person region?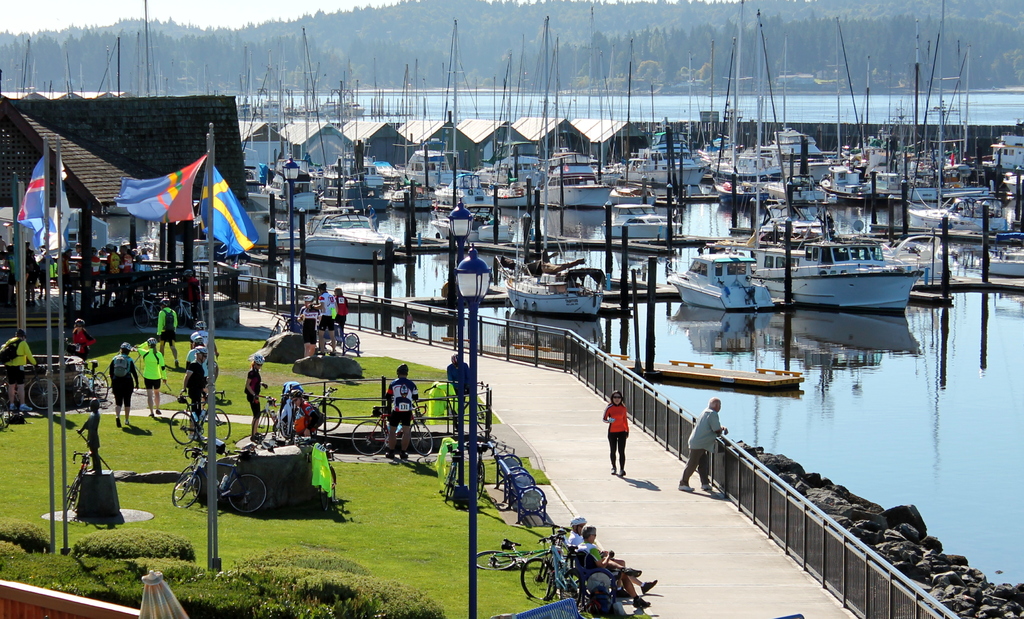
308,279,336,355
